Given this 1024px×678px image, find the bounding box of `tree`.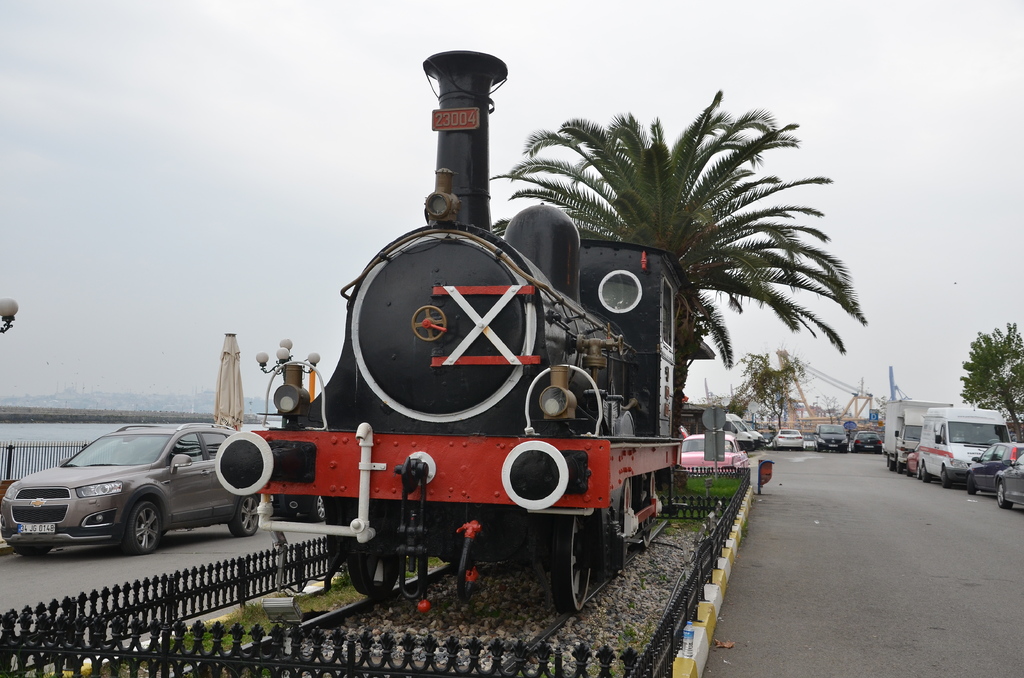
955, 321, 1023, 441.
